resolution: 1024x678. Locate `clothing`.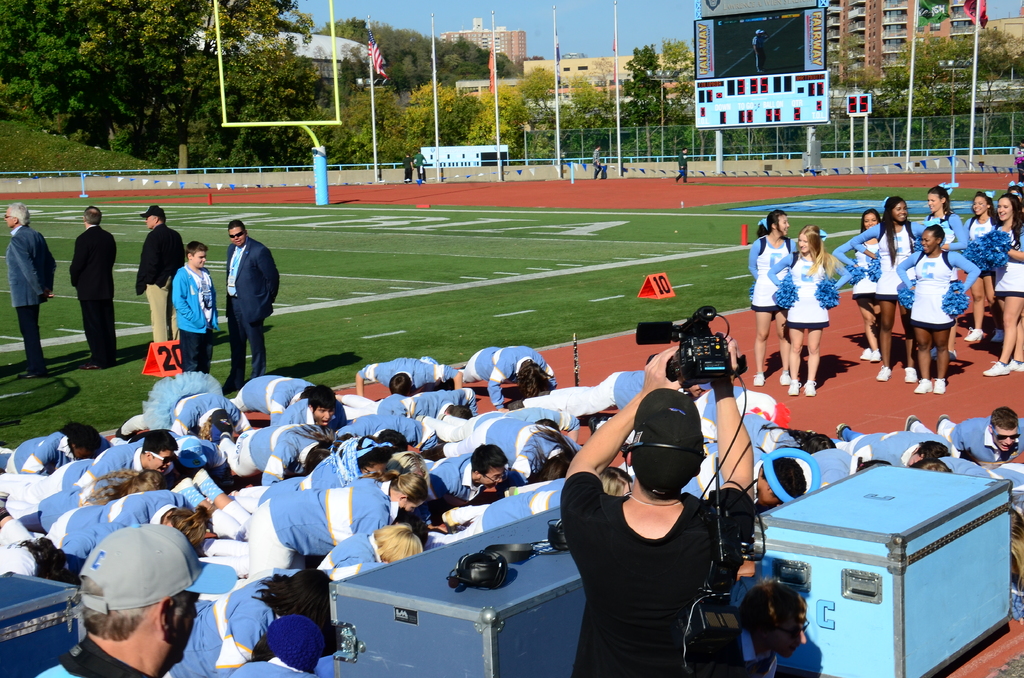
403 157 412 178.
